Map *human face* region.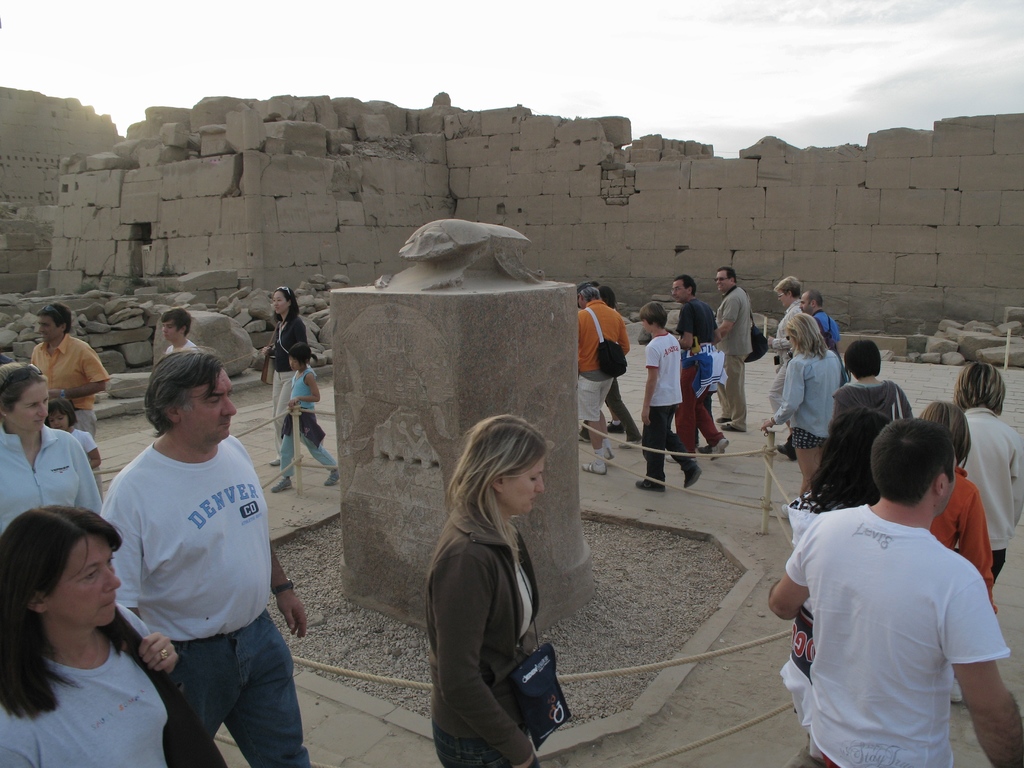
Mapped to (798, 294, 814, 310).
